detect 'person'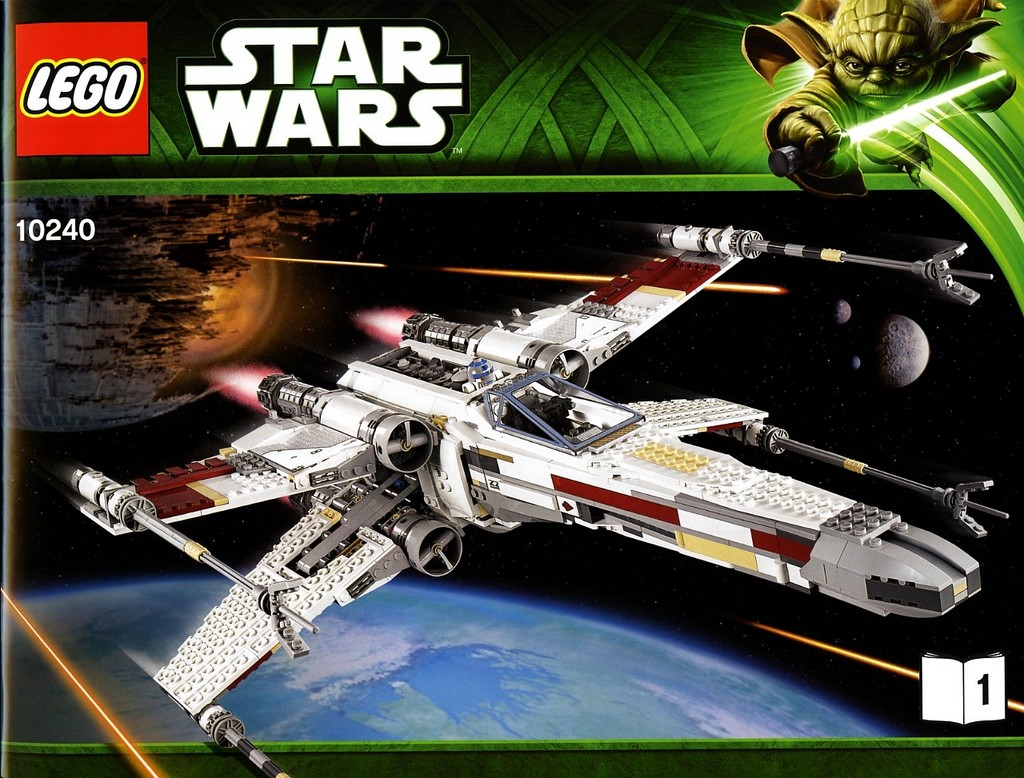
738:0:1015:178
